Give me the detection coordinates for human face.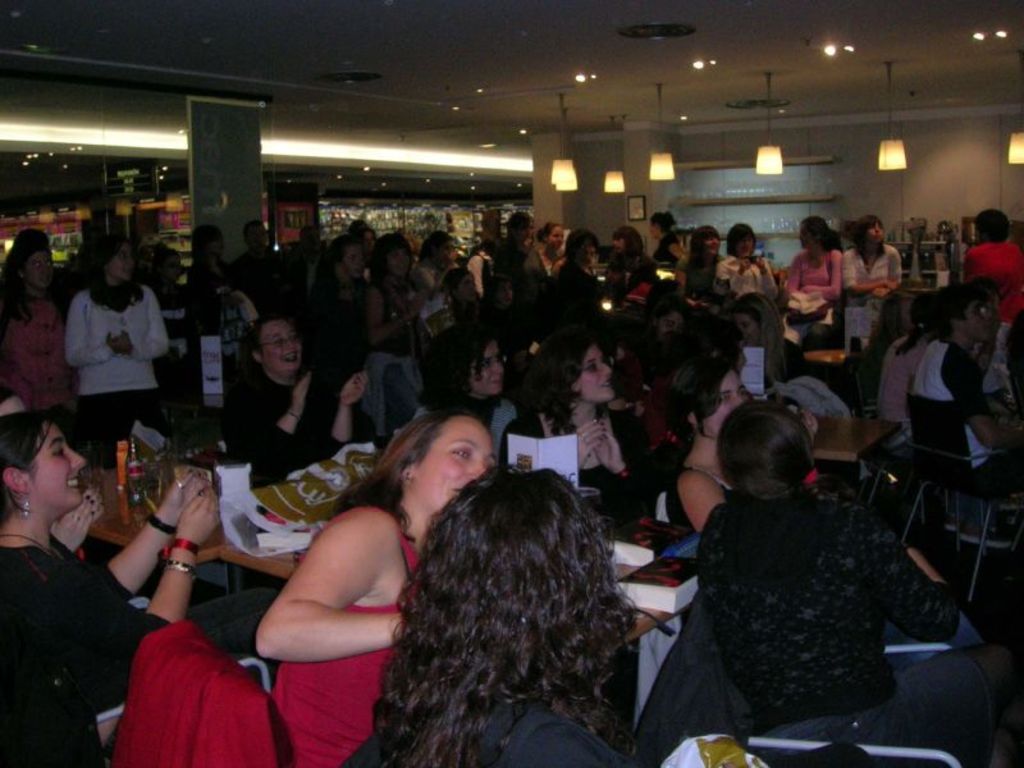
box(113, 247, 133, 278).
